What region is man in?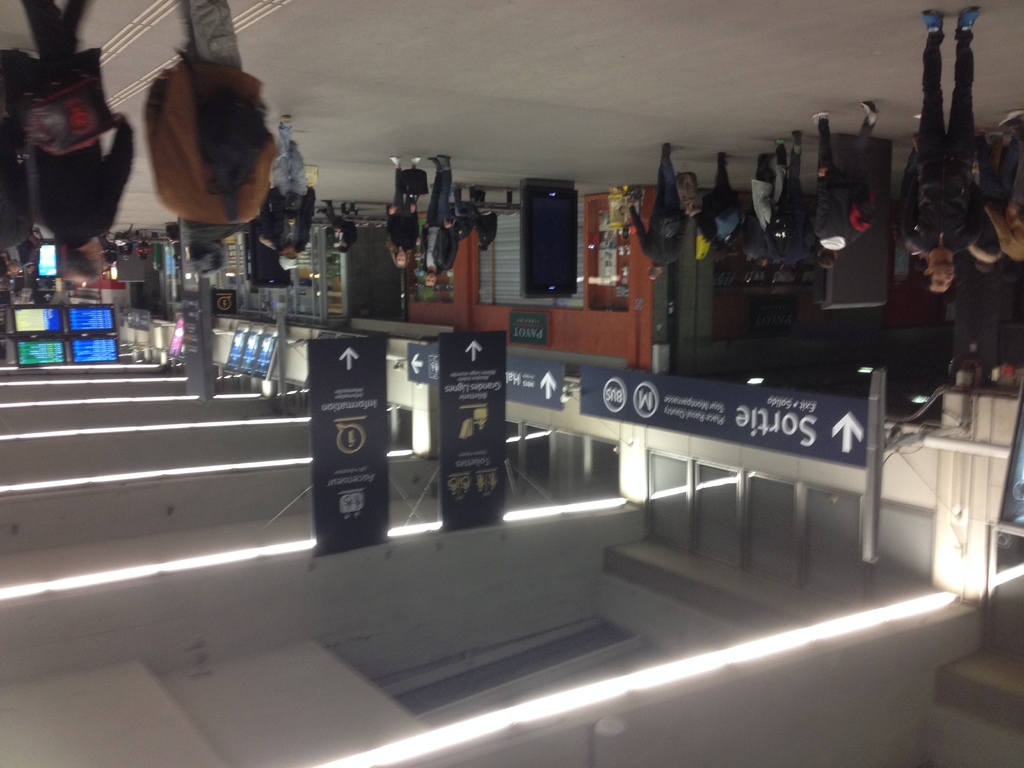
BBox(418, 151, 460, 287).
